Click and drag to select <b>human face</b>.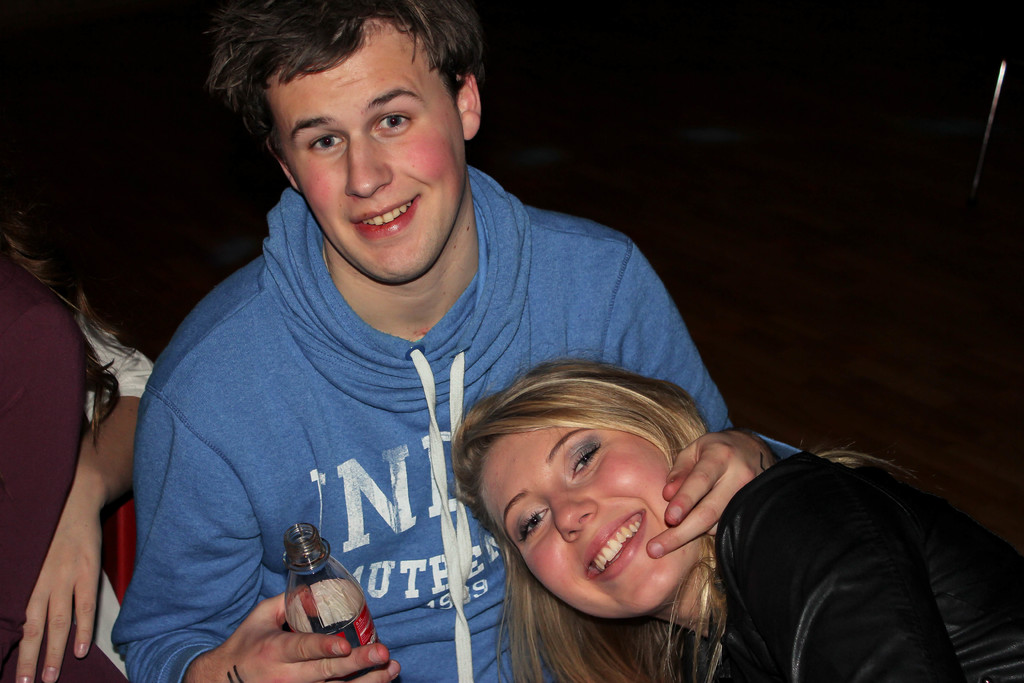
Selection: x1=480, y1=423, x2=704, y2=614.
